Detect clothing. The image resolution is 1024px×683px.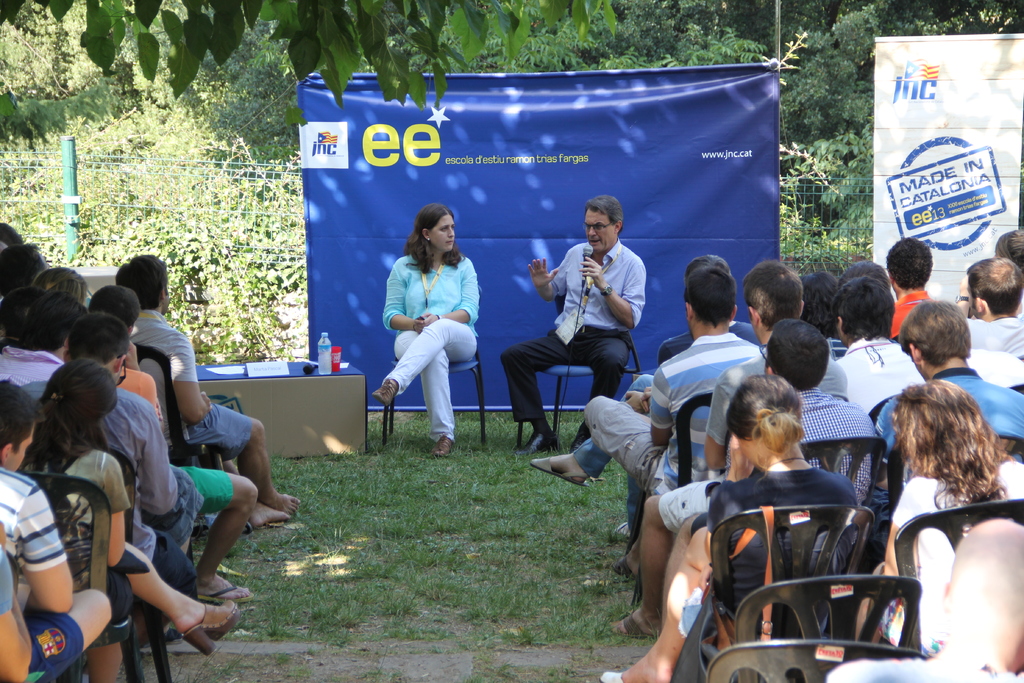
locate(964, 312, 1023, 358).
